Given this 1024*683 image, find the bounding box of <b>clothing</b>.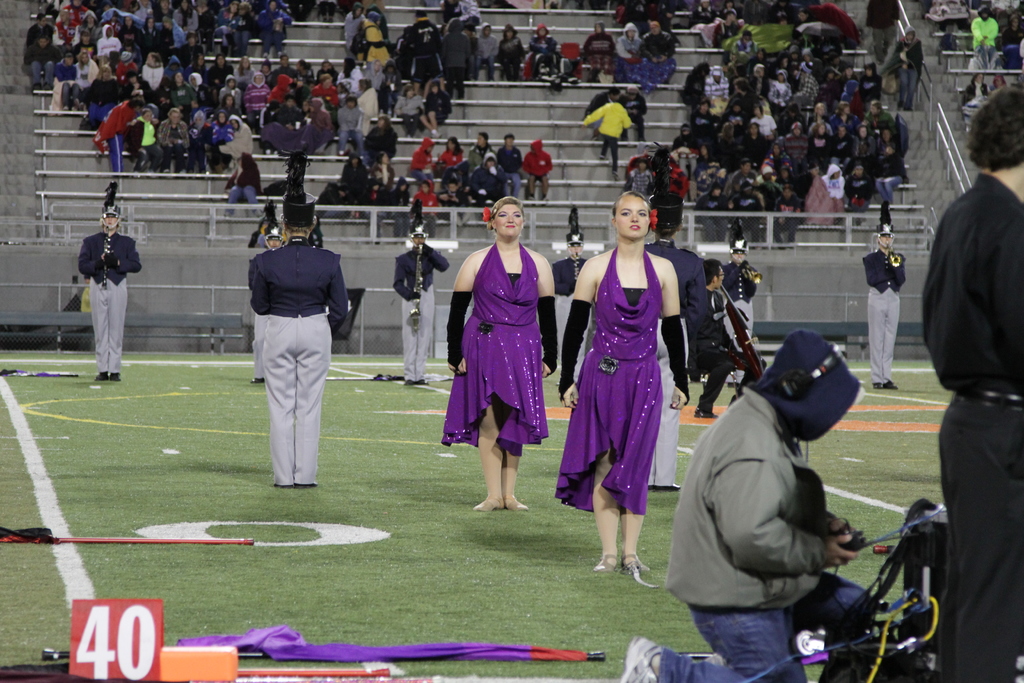
crop(972, 13, 996, 67).
